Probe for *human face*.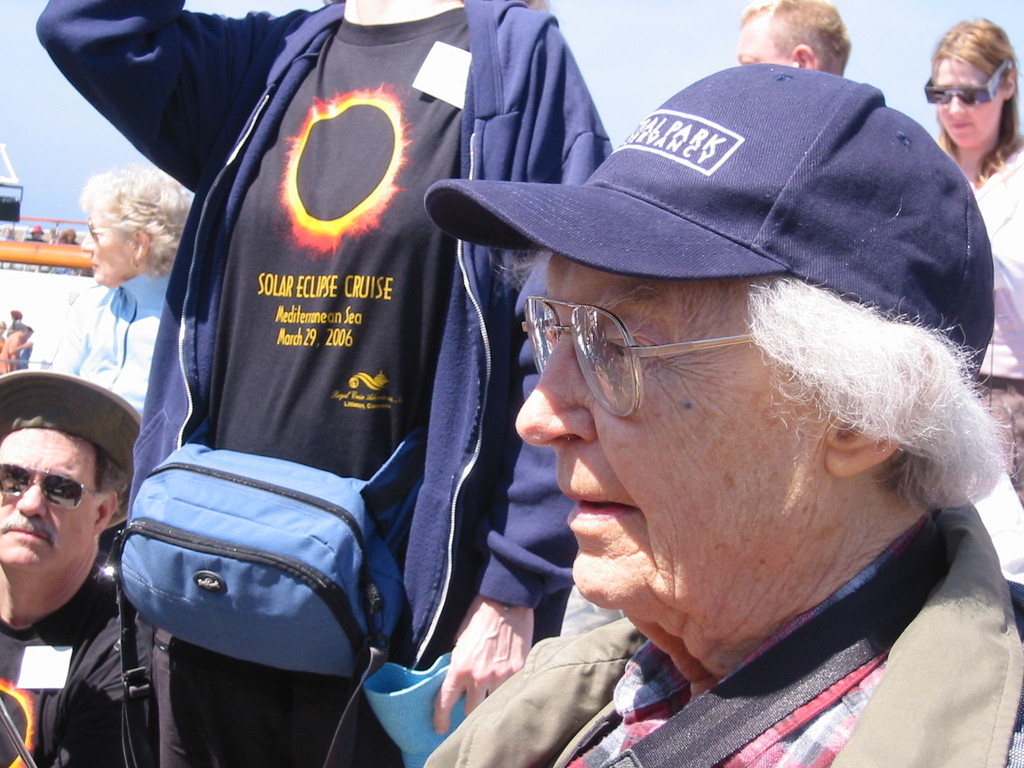
Probe result: pyautogui.locateOnScreen(0, 425, 95, 564).
